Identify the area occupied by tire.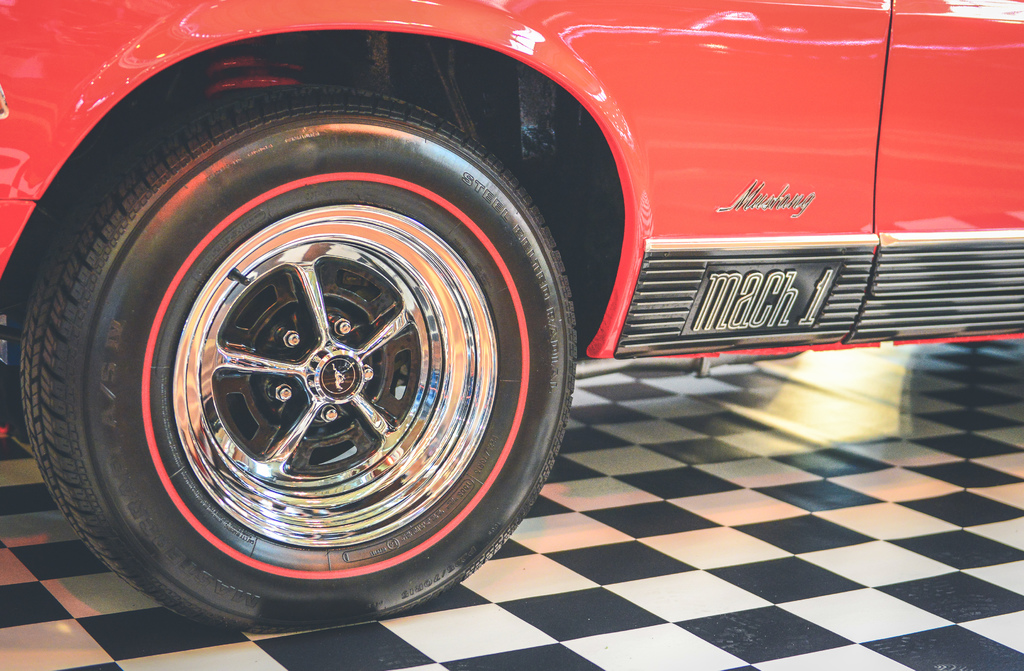
Area: <box>68,53,591,638</box>.
